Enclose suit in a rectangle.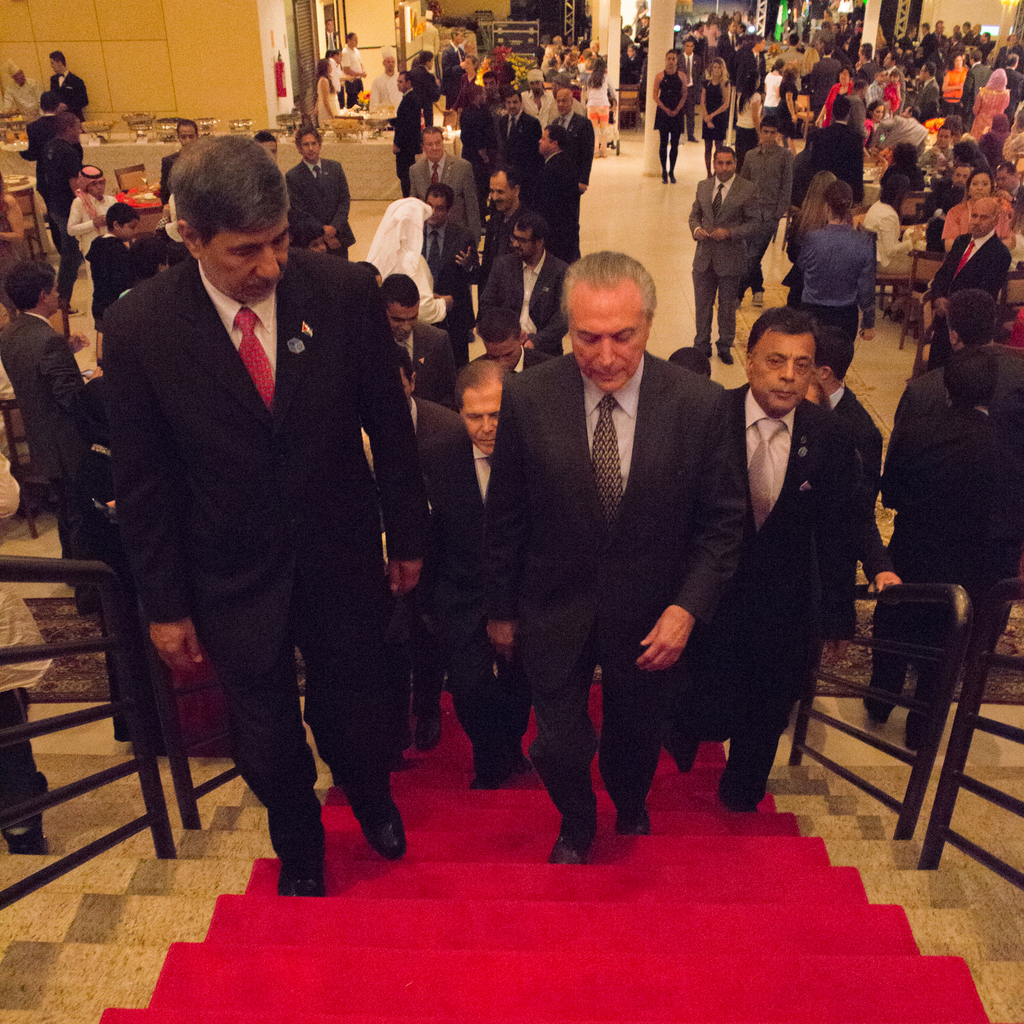
left=929, top=33, right=949, bottom=52.
